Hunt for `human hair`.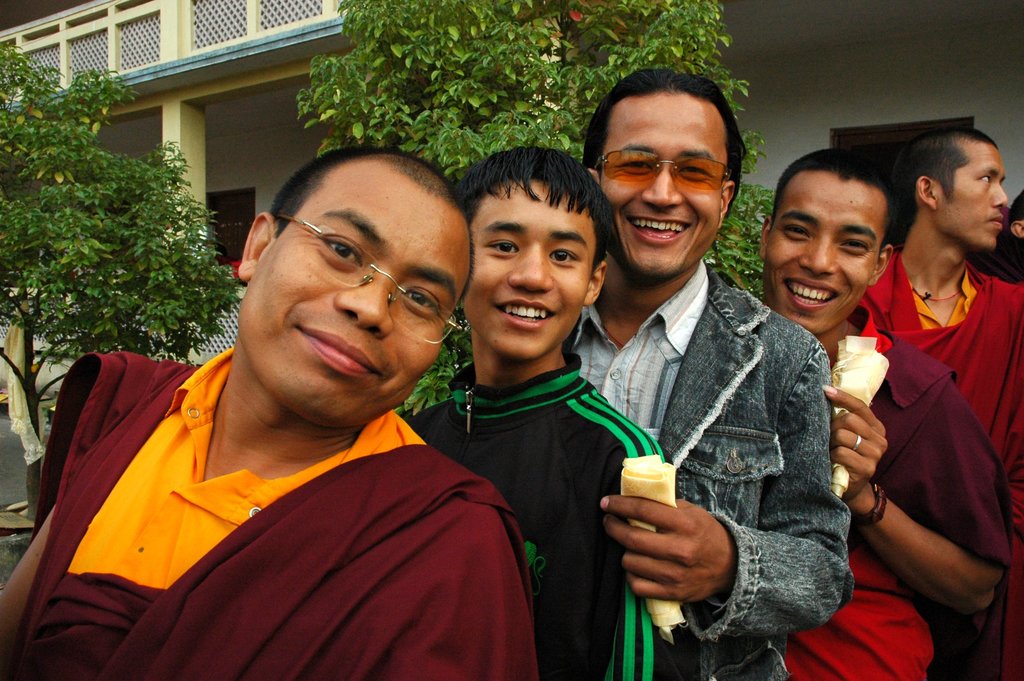
Hunted down at {"left": 444, "top": 146, "right": 611, "bottom": 270}.
